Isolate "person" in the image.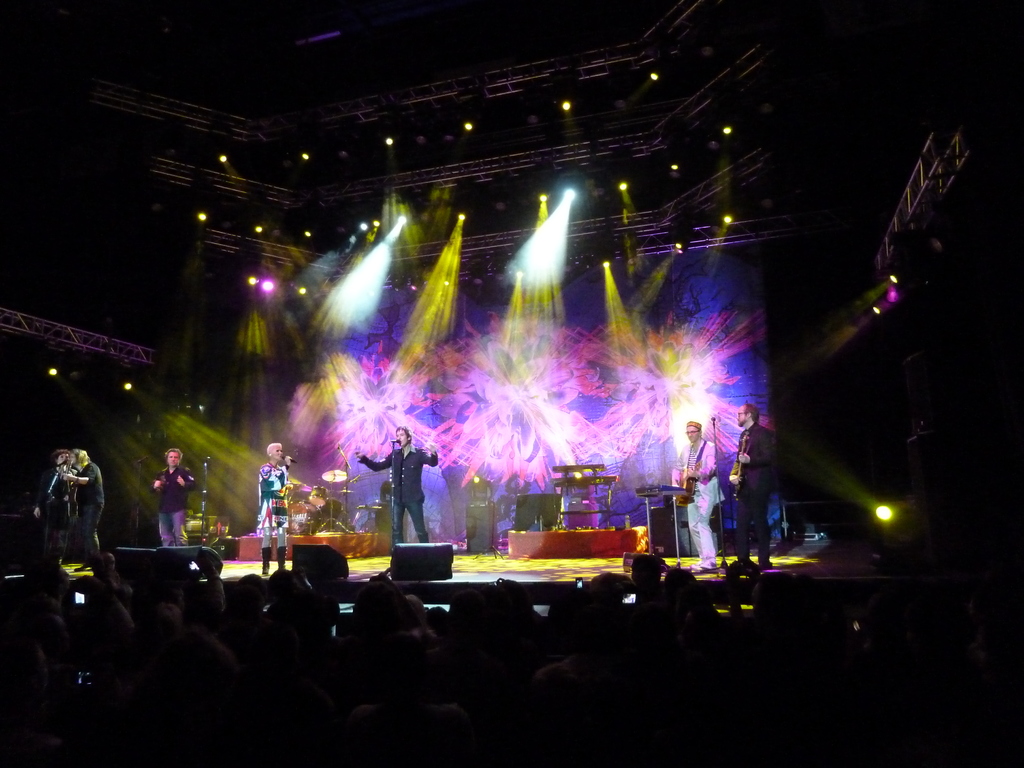
Isolated region: <box>734,405,776,565</box>.
